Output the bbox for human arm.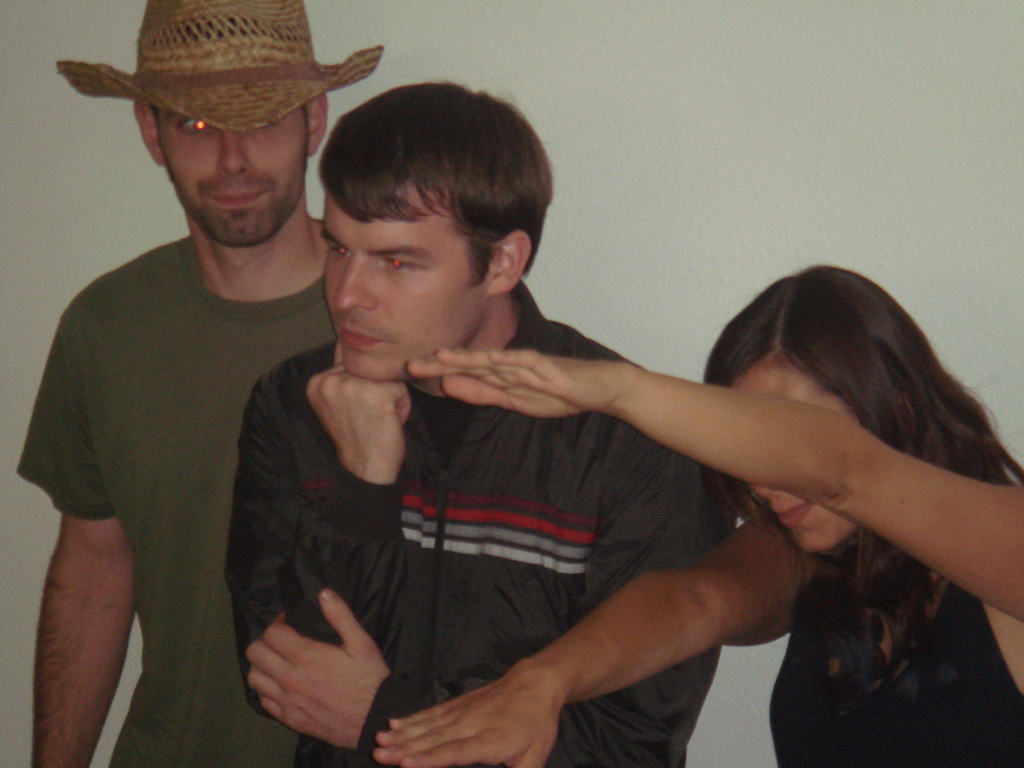
rect(385, 470, 845, 749).
